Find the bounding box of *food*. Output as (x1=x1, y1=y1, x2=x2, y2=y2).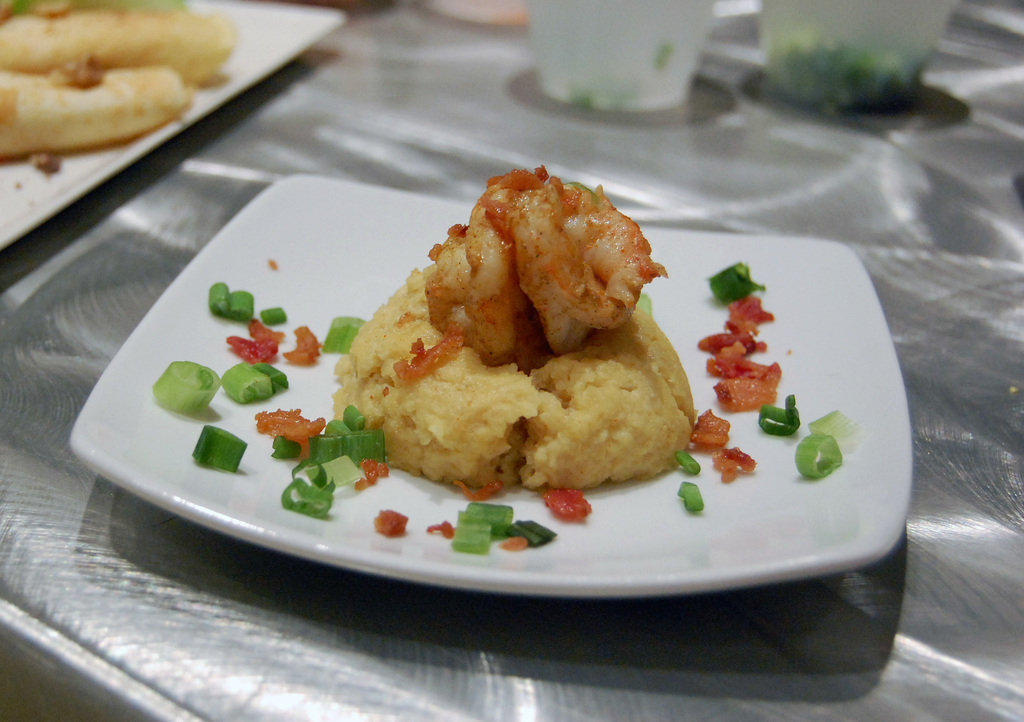
(x1=499, y1=532, x2=525, y2=551).
